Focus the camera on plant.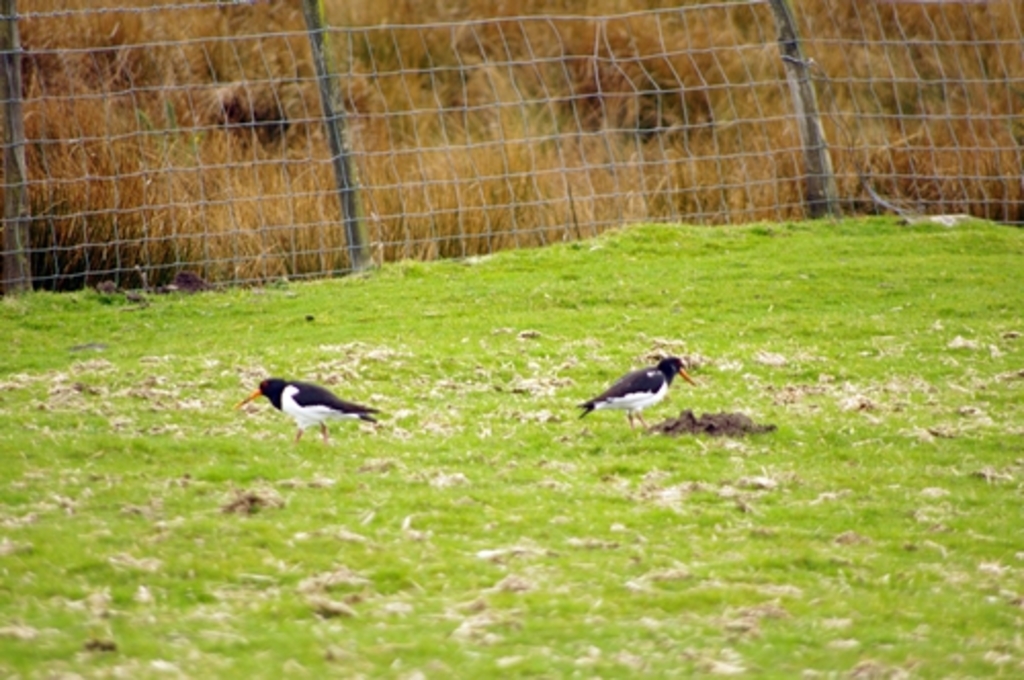
Focus region: x1=135 y1=100 x2=205 y2=176.
